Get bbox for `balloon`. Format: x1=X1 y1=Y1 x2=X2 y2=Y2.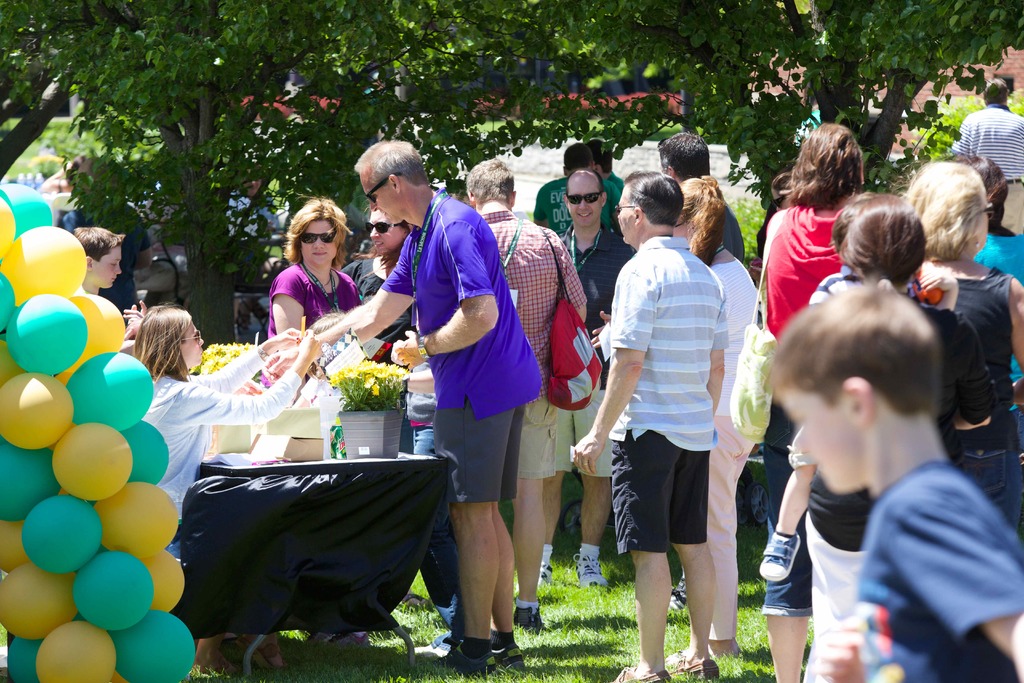
x1=36 y1=620 x2=116 y2=682.
